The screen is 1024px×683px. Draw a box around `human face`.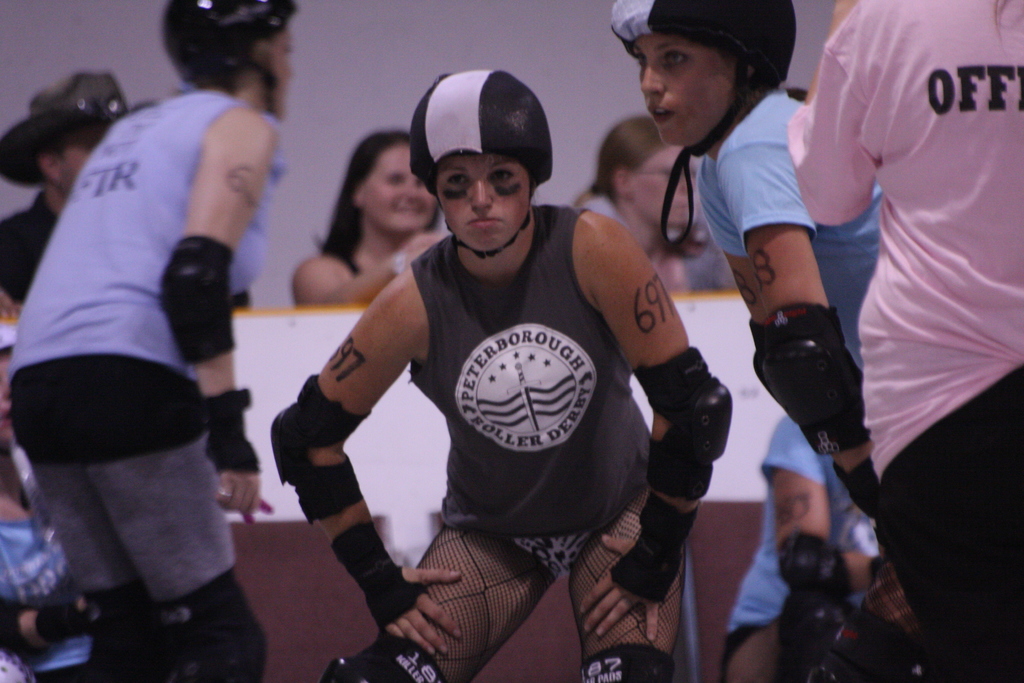
bbox=(431, 156, 534, 248).
